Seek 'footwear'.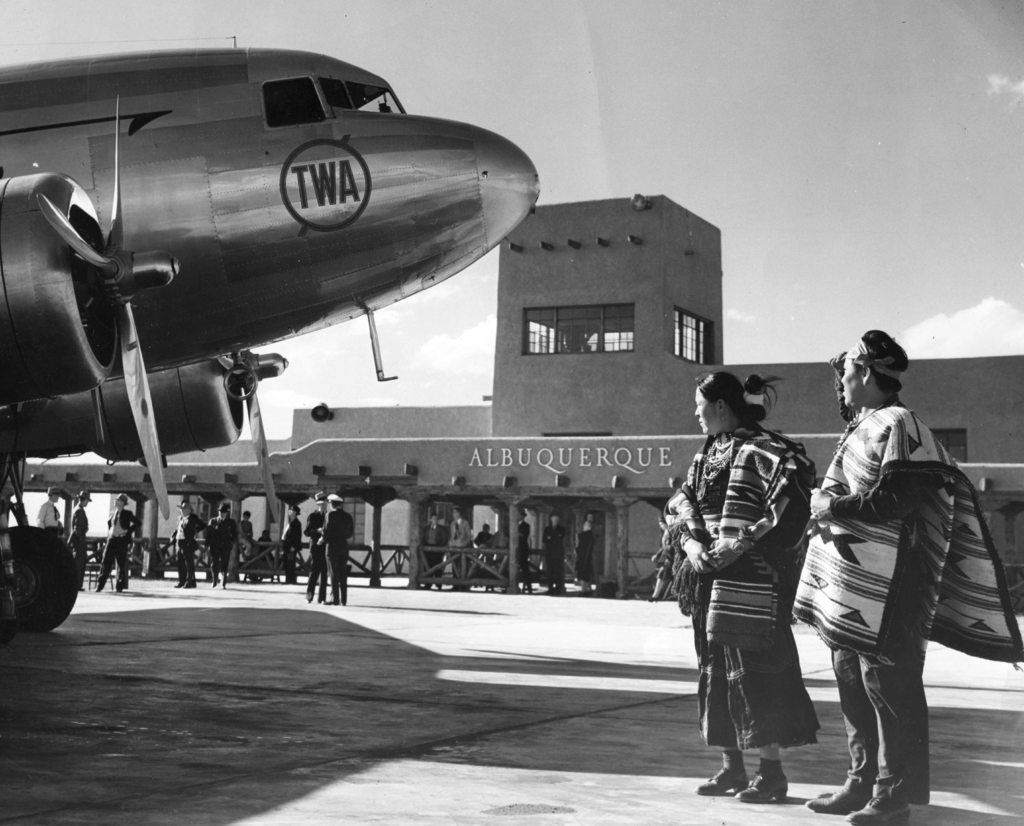
box(848, 798, 910, 825).
